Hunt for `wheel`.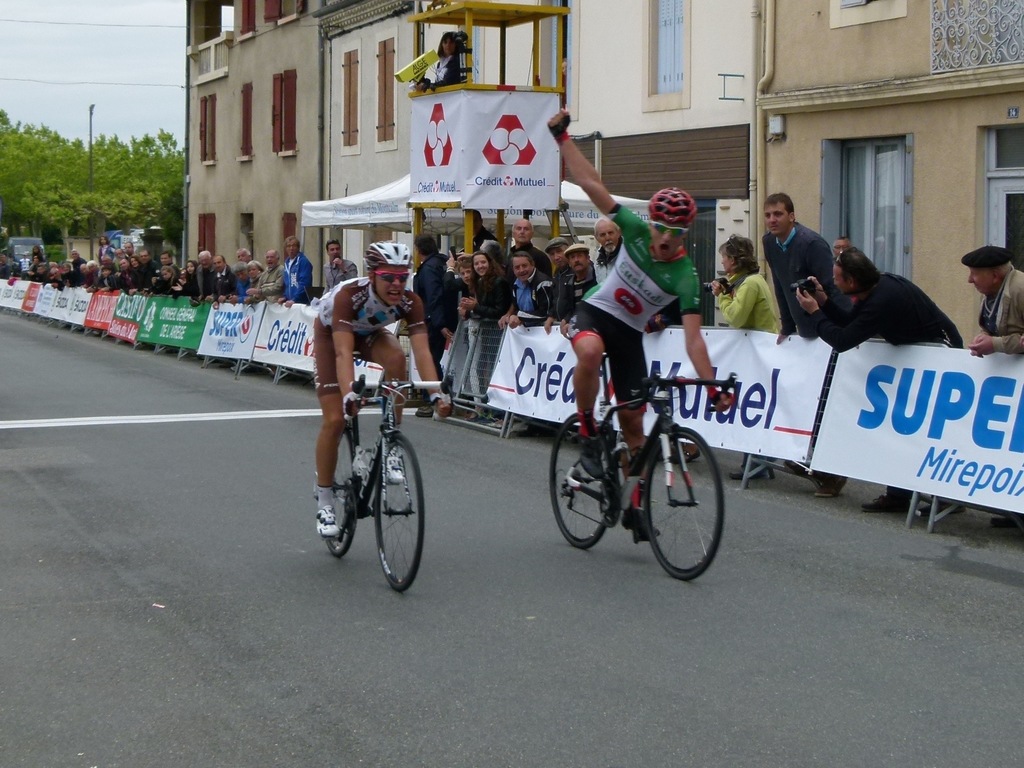
Hunted down at left=548, top=411, right=613, bottom=545.
